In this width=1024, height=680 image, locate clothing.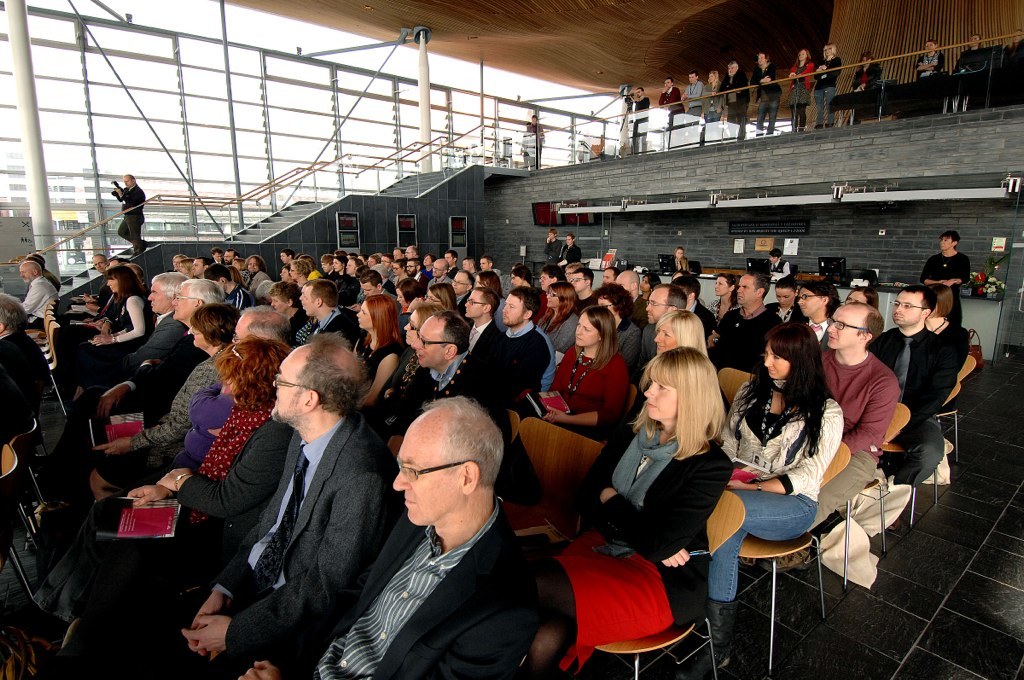
Bounding box: 917,50,945,81.
